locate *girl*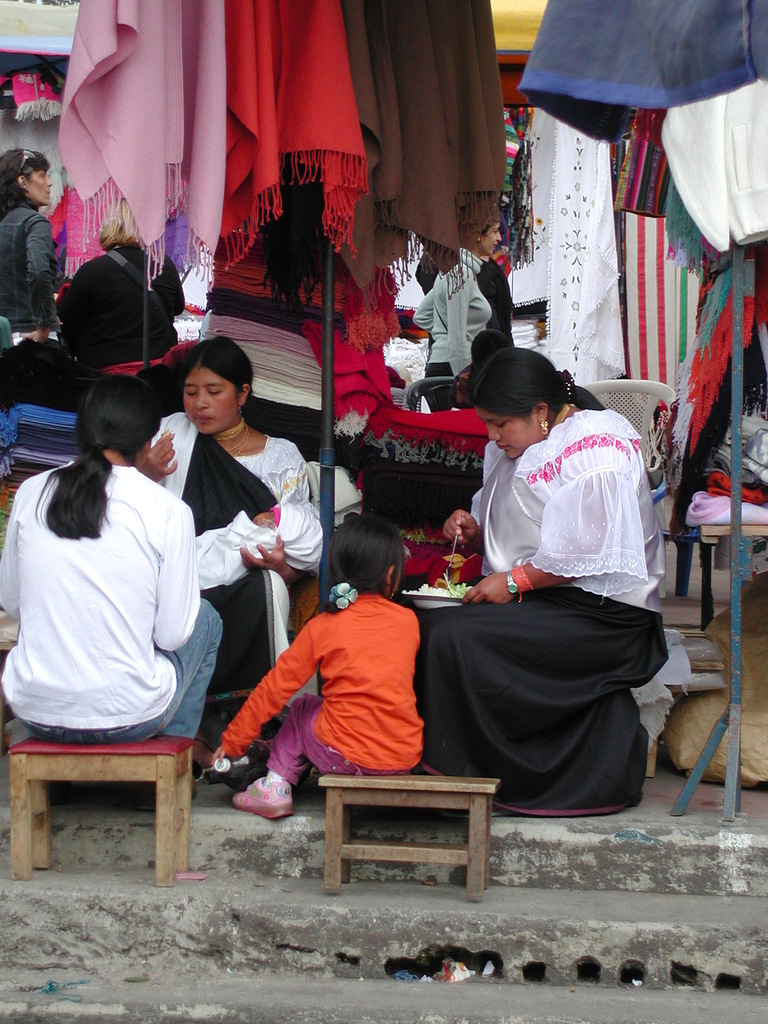
(211, 514, 418, 817)
